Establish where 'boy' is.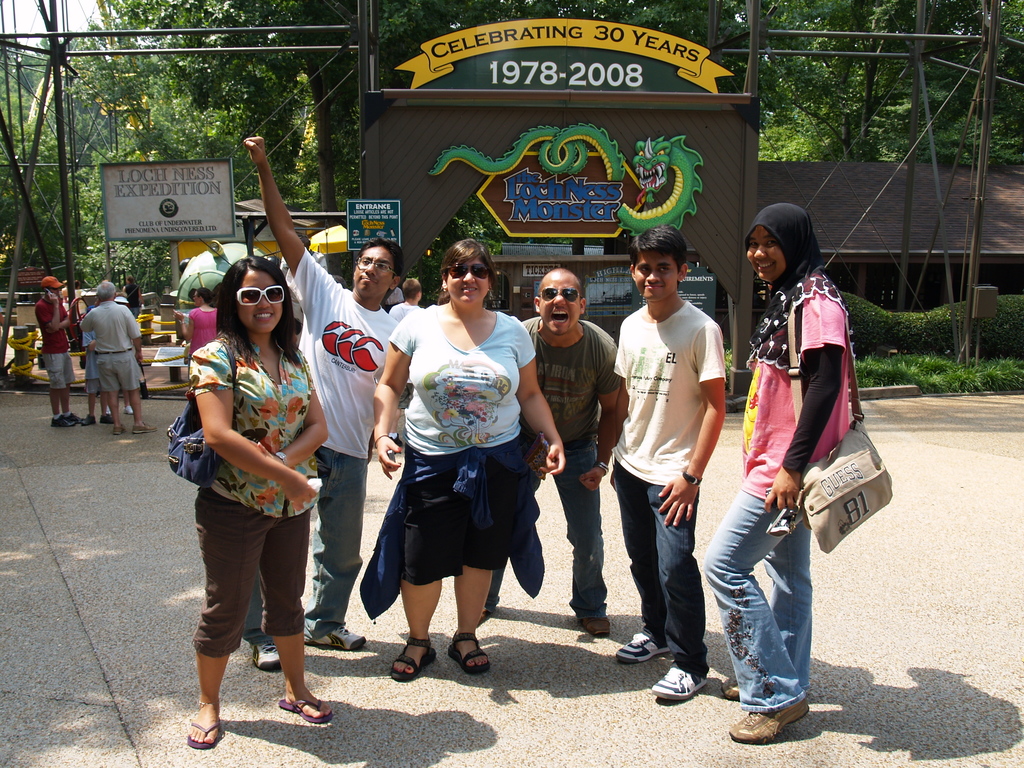
Established at (left=82, top=282, right=157, bottom=438).
